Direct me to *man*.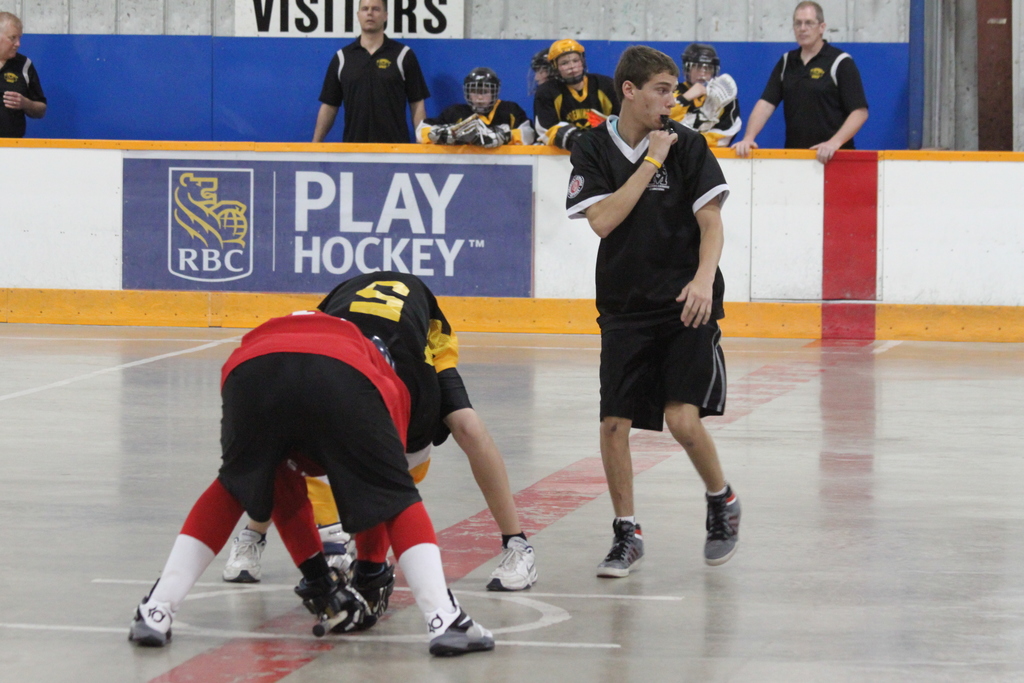
Direction: [511,42,561,140].
